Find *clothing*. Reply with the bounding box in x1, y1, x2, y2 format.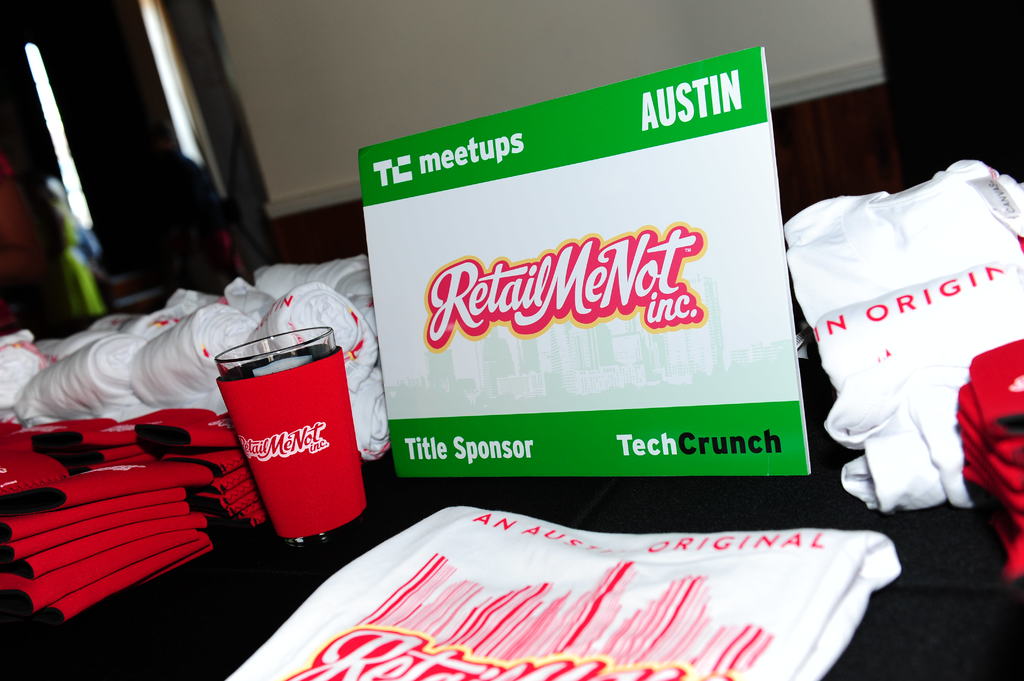
220, 497, 902, 680.
